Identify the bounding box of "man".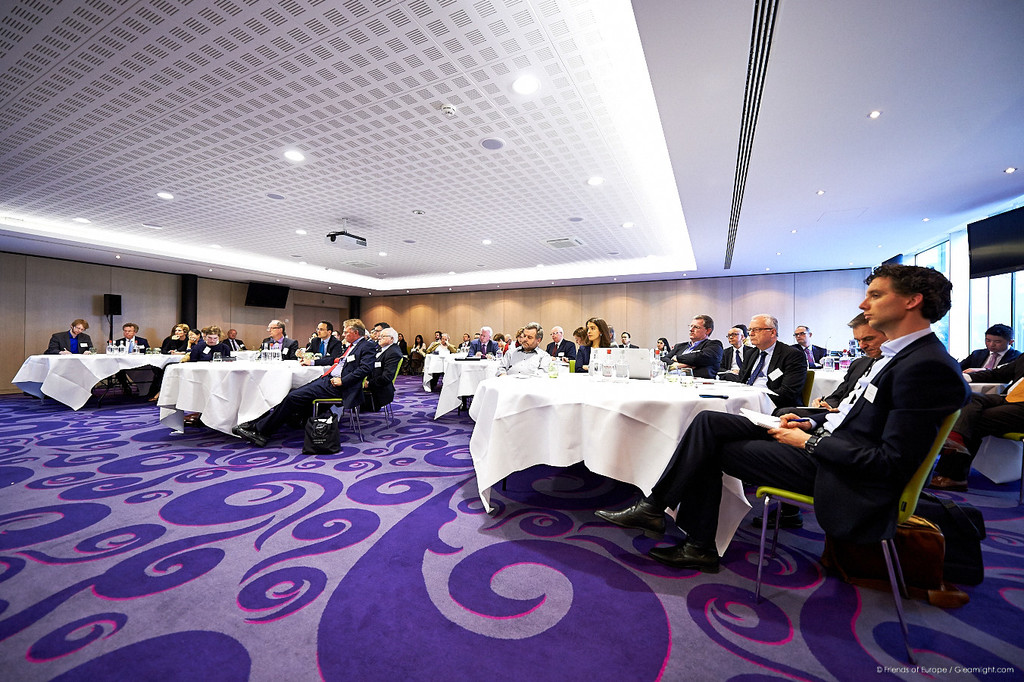
rect(545, 326, 574, 357).
